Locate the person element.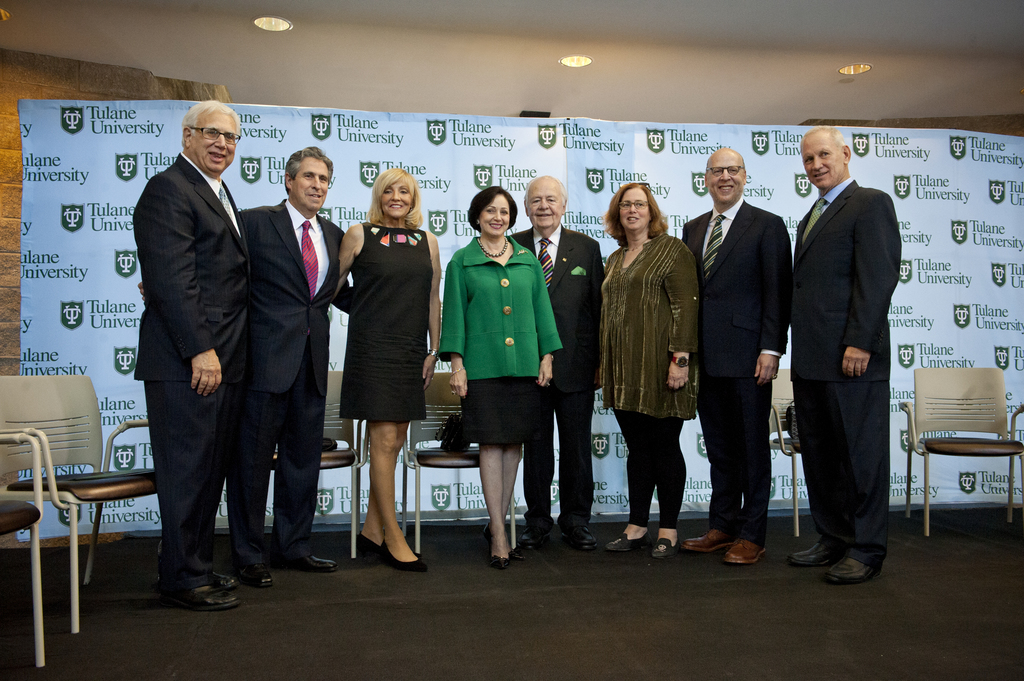
Element bbox: 514:179:603:545.
